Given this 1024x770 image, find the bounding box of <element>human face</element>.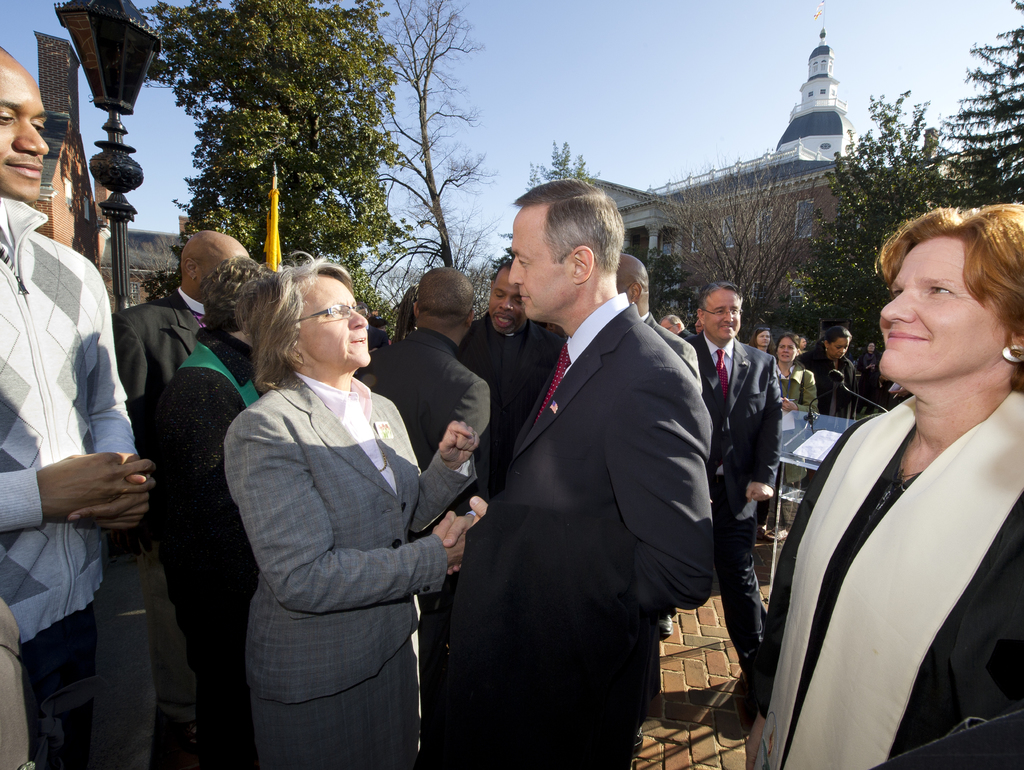
705 287 741 342.
